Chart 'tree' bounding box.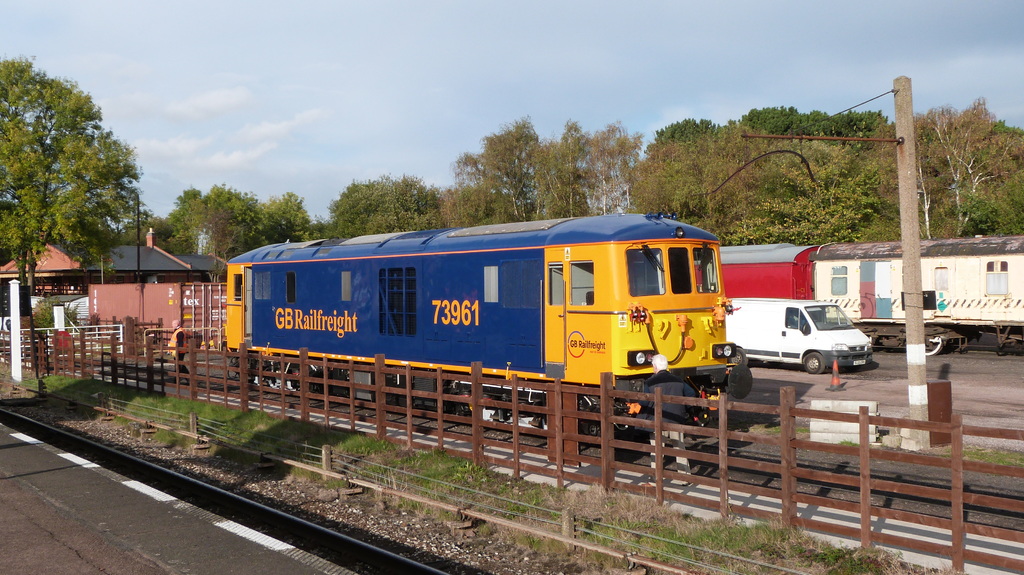
Charted: 532/118/636/214.
